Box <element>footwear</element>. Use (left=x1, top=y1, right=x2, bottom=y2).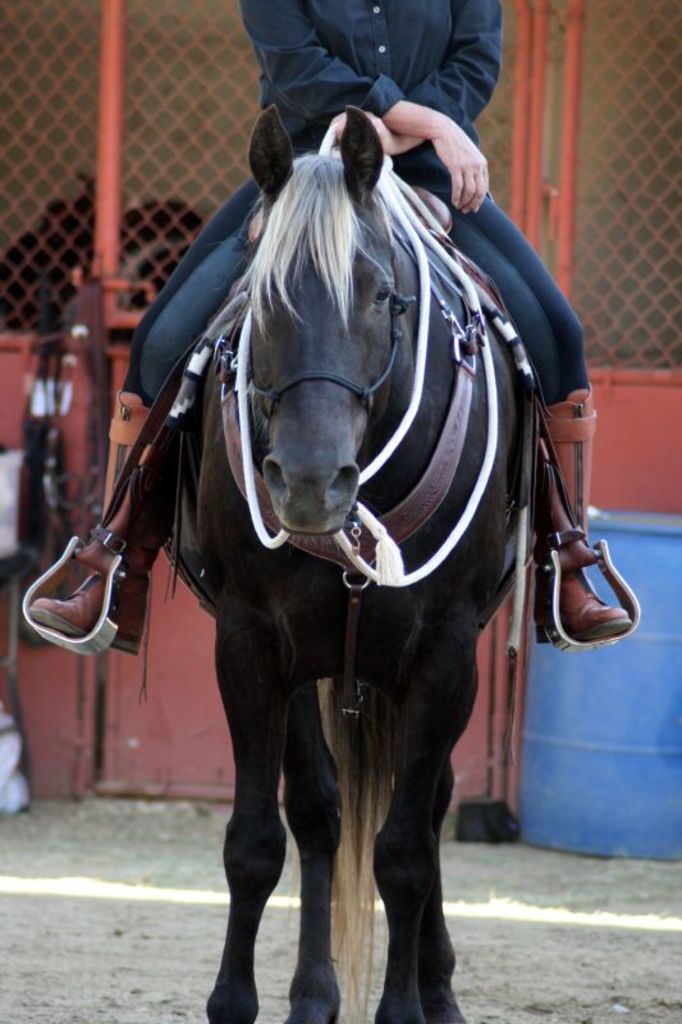
(left=6, top=531, right=143, bottom=657).
